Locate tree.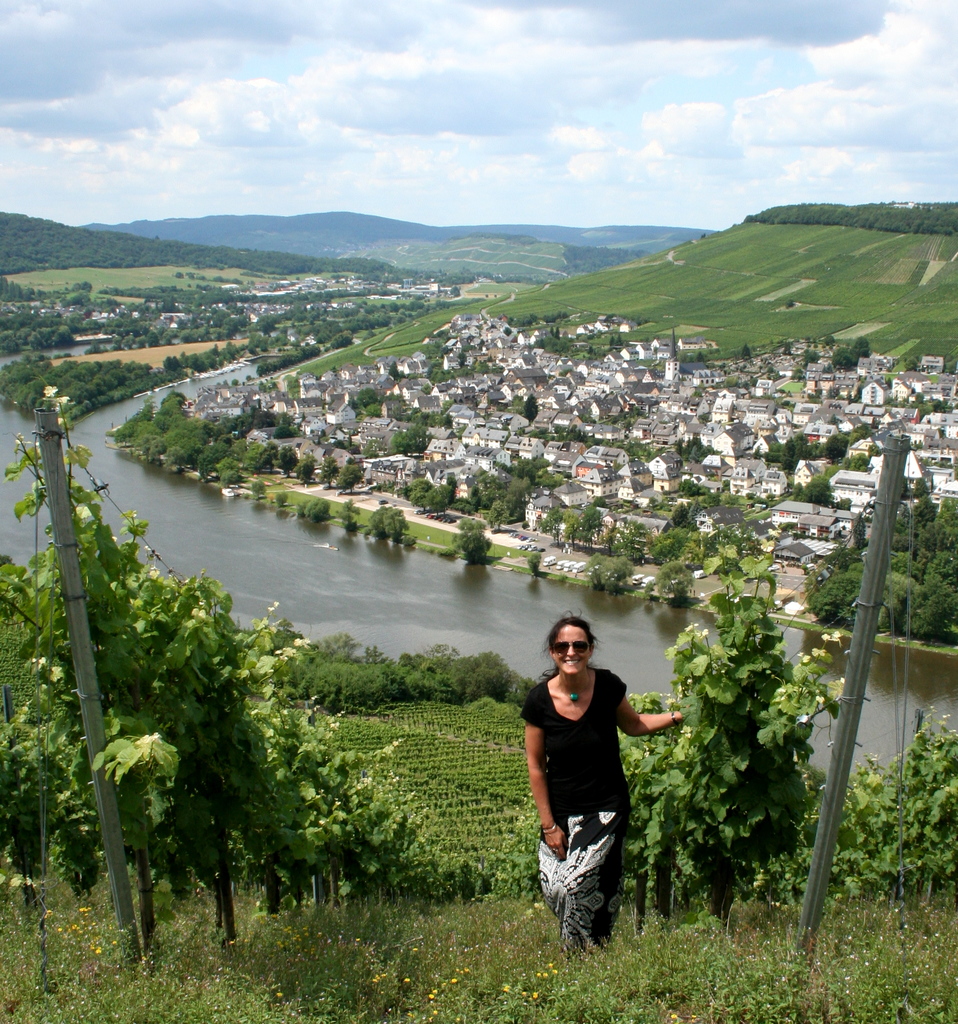
Bounding box: rect(386, 360, 402, 378).
